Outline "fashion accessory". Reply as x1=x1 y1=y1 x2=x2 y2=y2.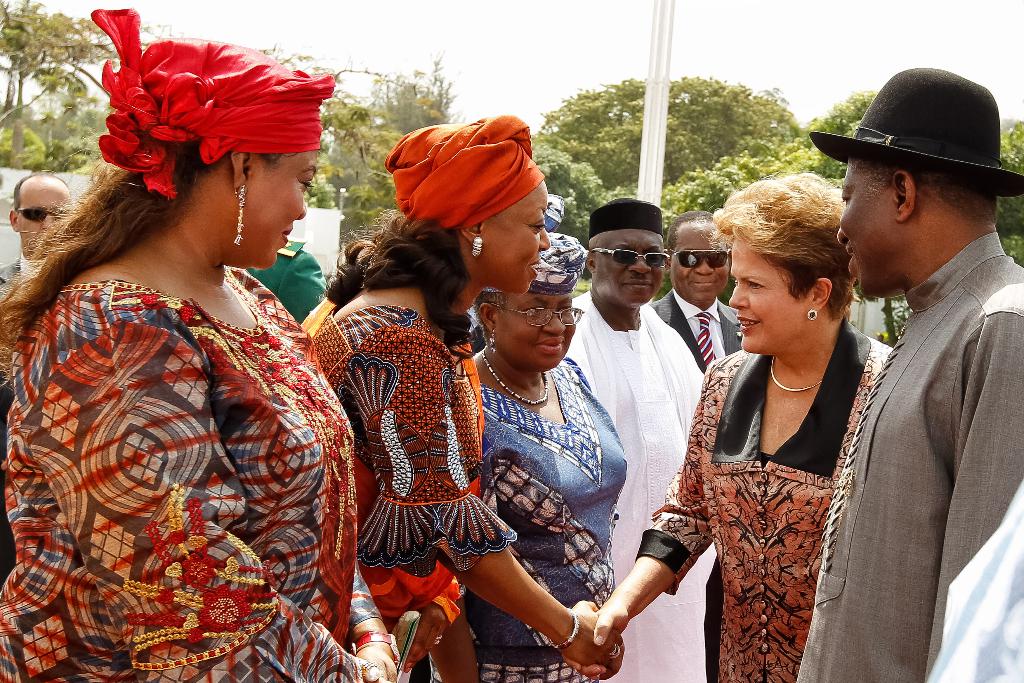
x1=392 y1=608 x2=423 y2=682.
